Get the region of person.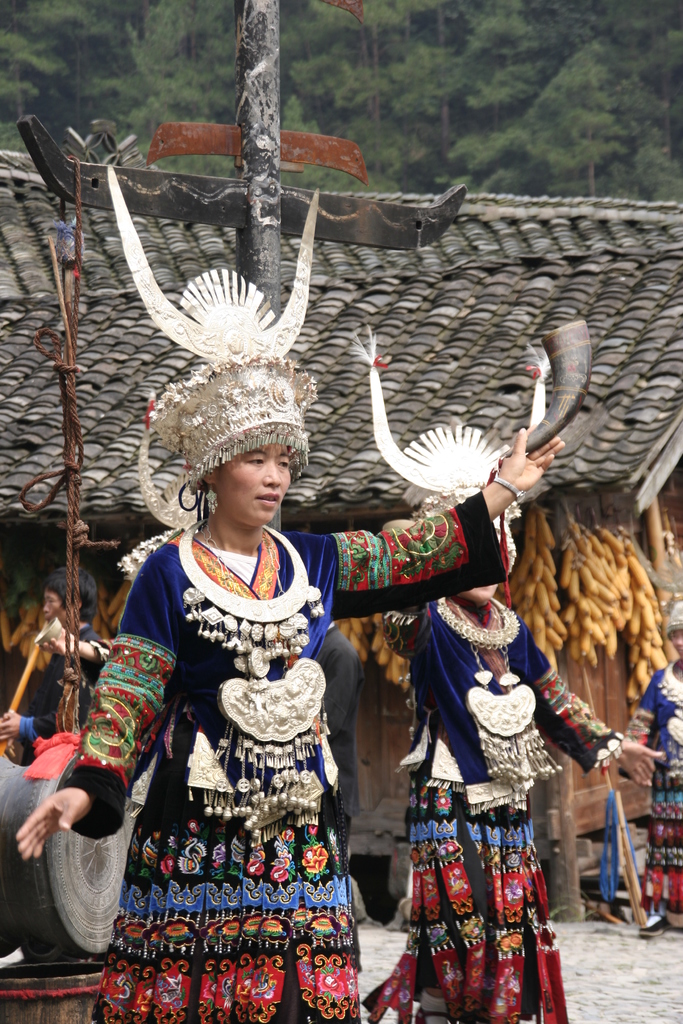
<bbox>626, 598, 682, 930</bbox>.
